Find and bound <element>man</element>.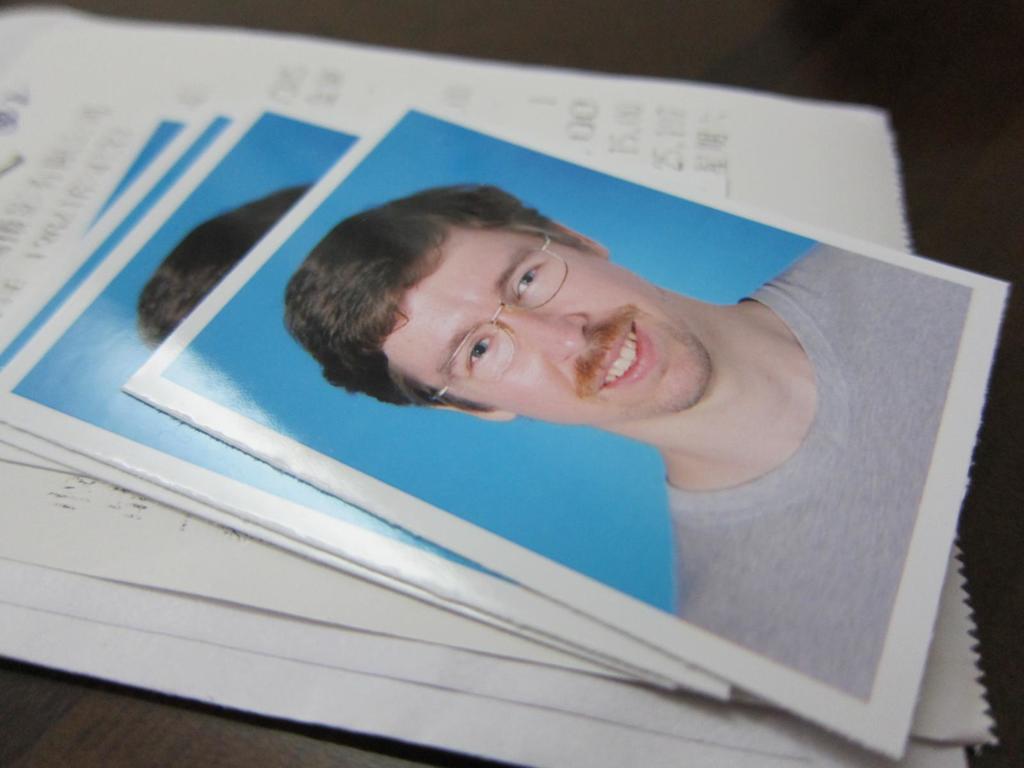
Bound: bbox=[202, 143, 959, 698].
